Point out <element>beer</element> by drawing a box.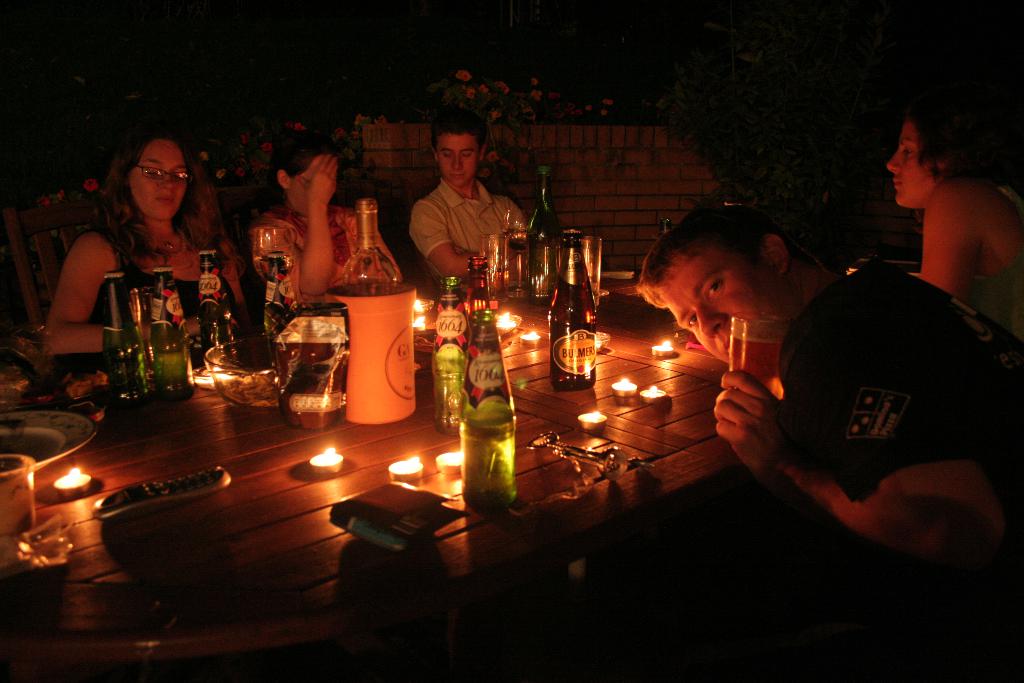
locate(194, 251, 232, 368).
